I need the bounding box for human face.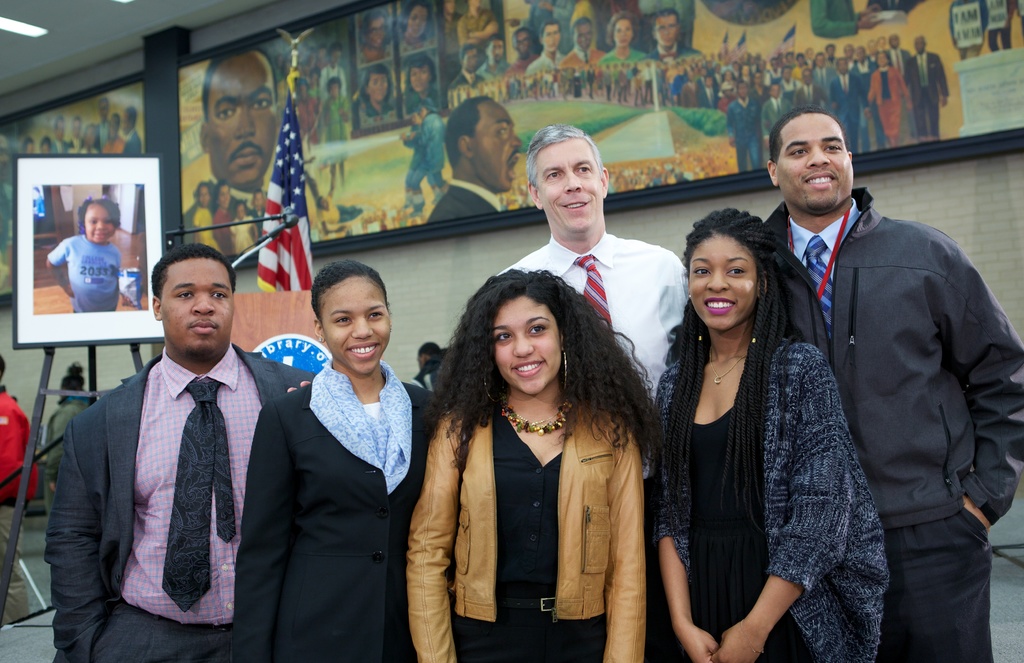
Here it is: detection(664, 40, 928, 102).
